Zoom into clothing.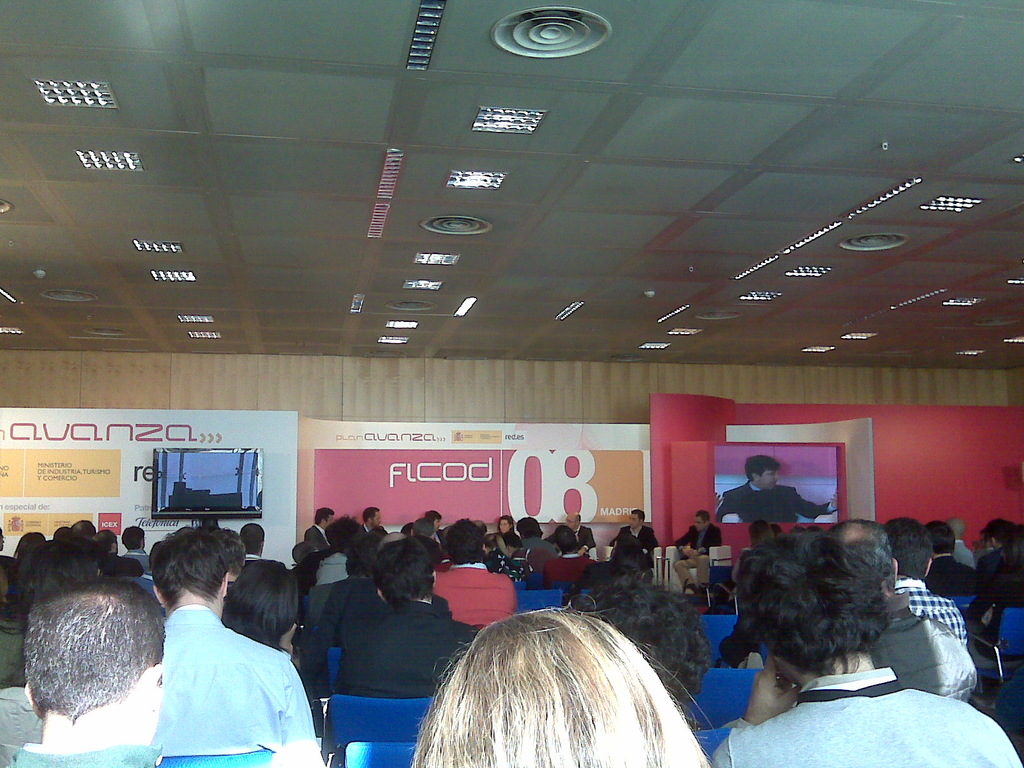
Zoom target: <region>927, 554, 983, 600</region>.
